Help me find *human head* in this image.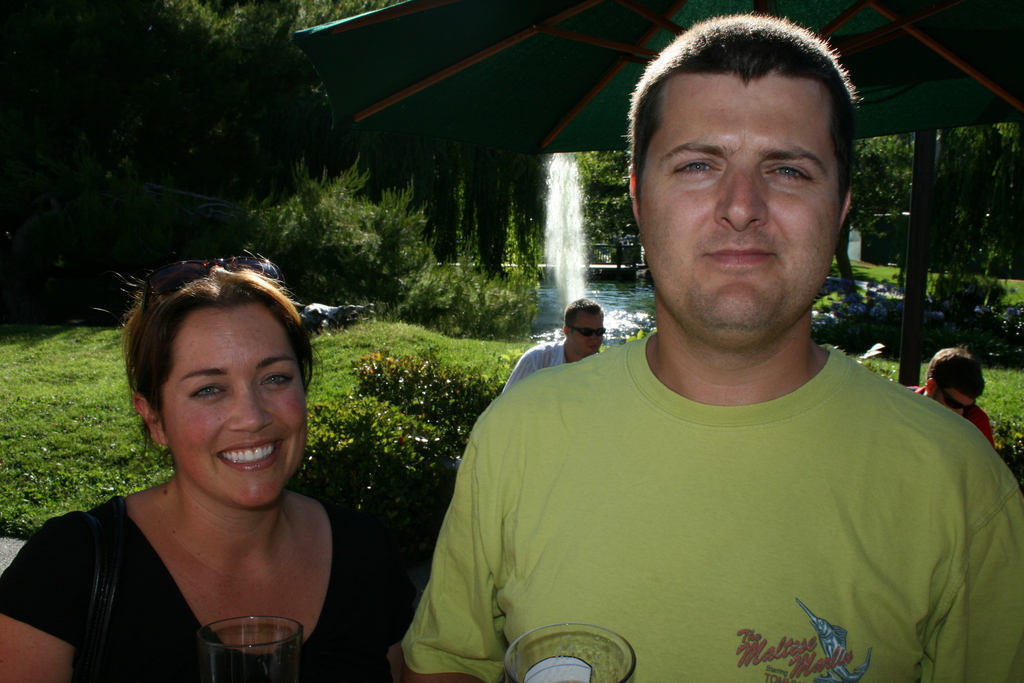
Found it: BBox(629, 13, 858, 358).
